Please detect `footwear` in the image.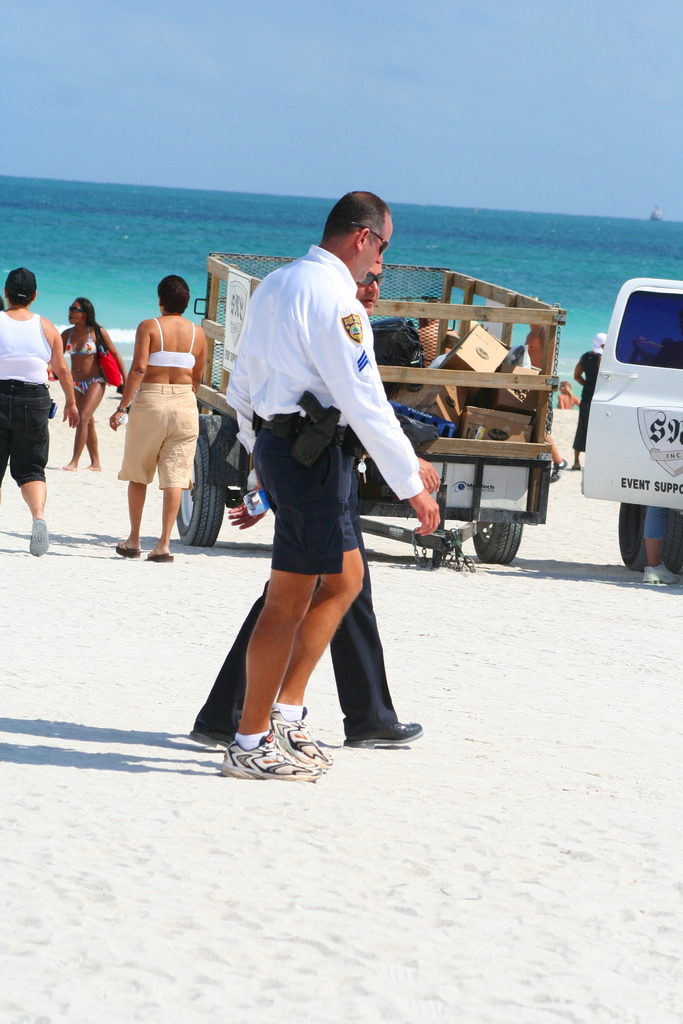
<bbox>140, 545, 174, 564</bbox>.
